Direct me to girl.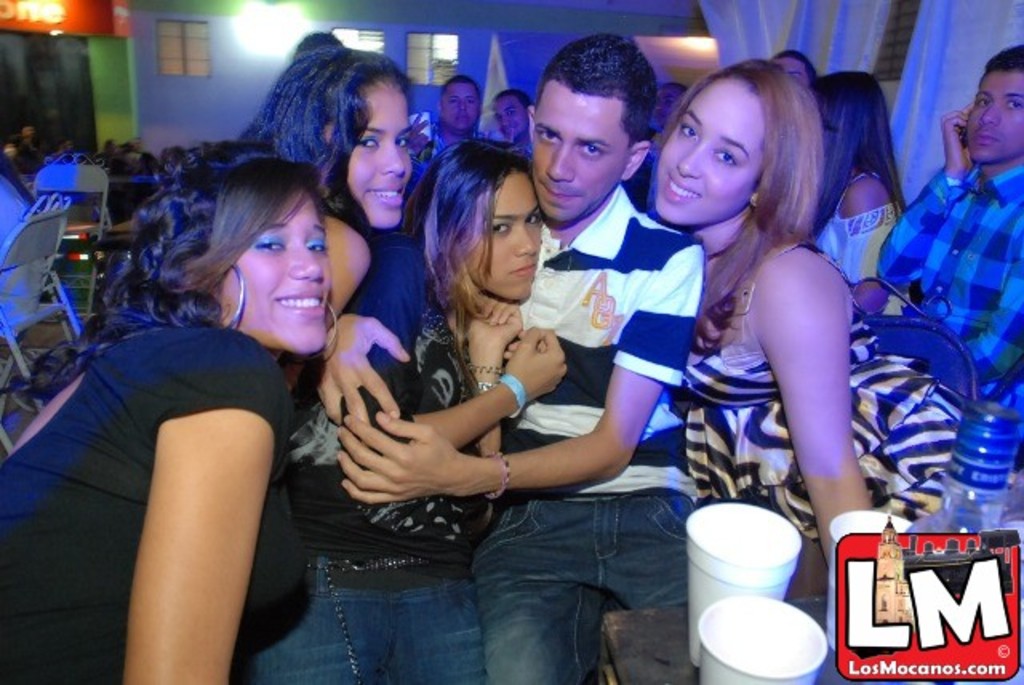
Direction: {"left": 818, "top": 66, "right": 904, "bottom": 280}.
